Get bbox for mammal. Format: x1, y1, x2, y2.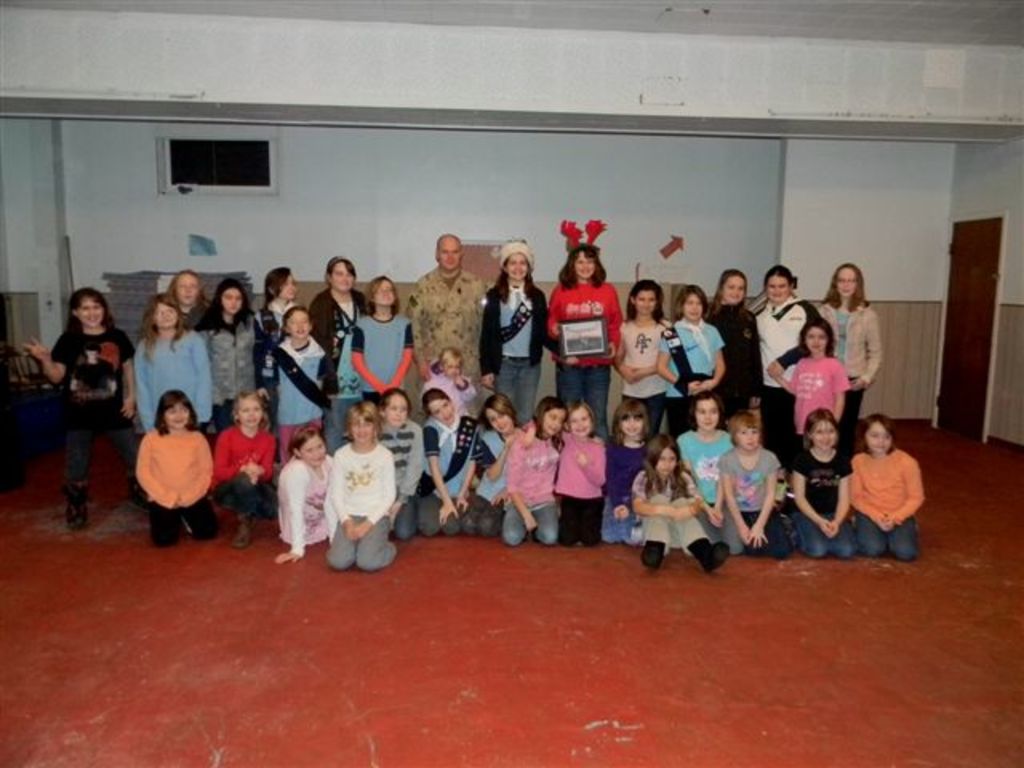
658, 282, 726, 434.
